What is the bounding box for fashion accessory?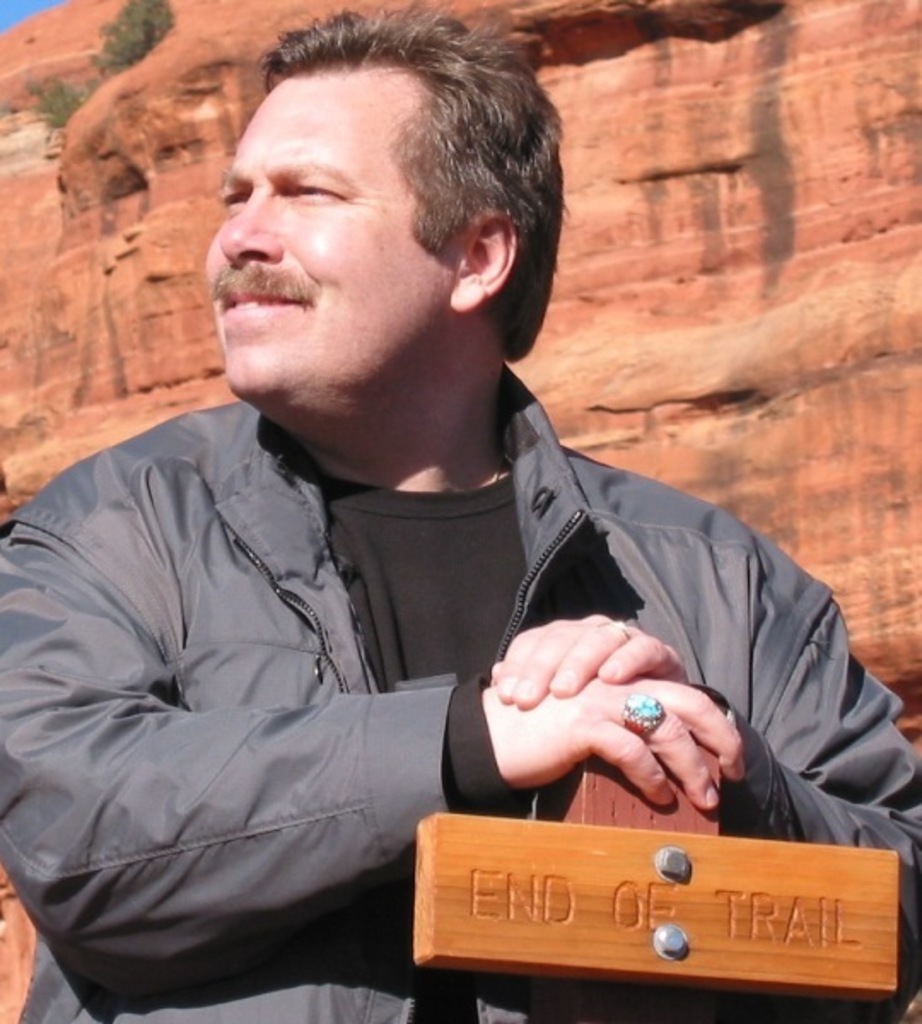
<box>621,688,669,736</box>.
